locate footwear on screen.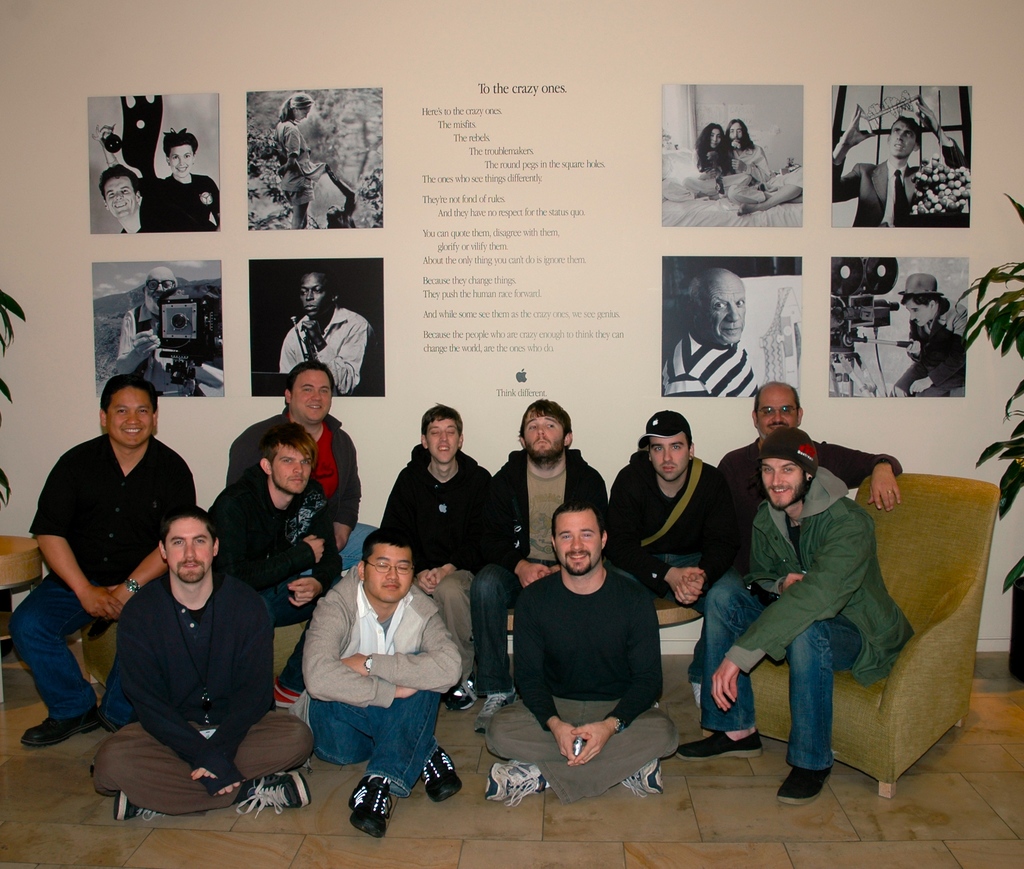
On screen at l=485, t=756, r=550, b=808.
